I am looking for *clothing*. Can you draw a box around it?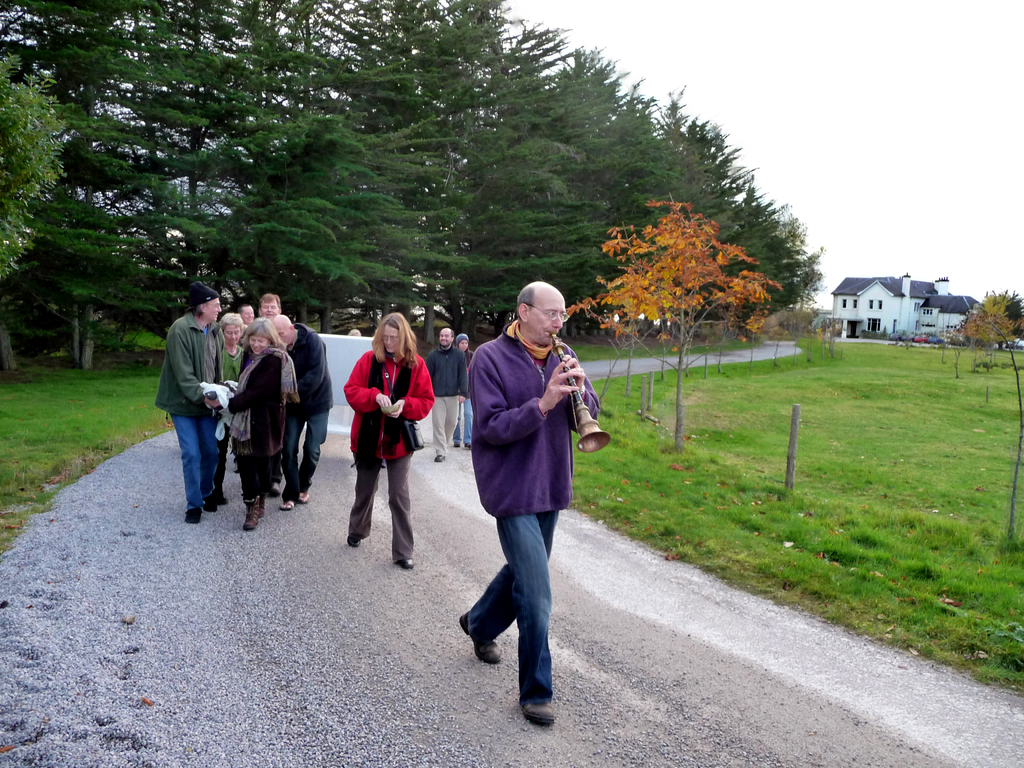
Sure, the bounding box is locate(222, 344, 244, 472).
